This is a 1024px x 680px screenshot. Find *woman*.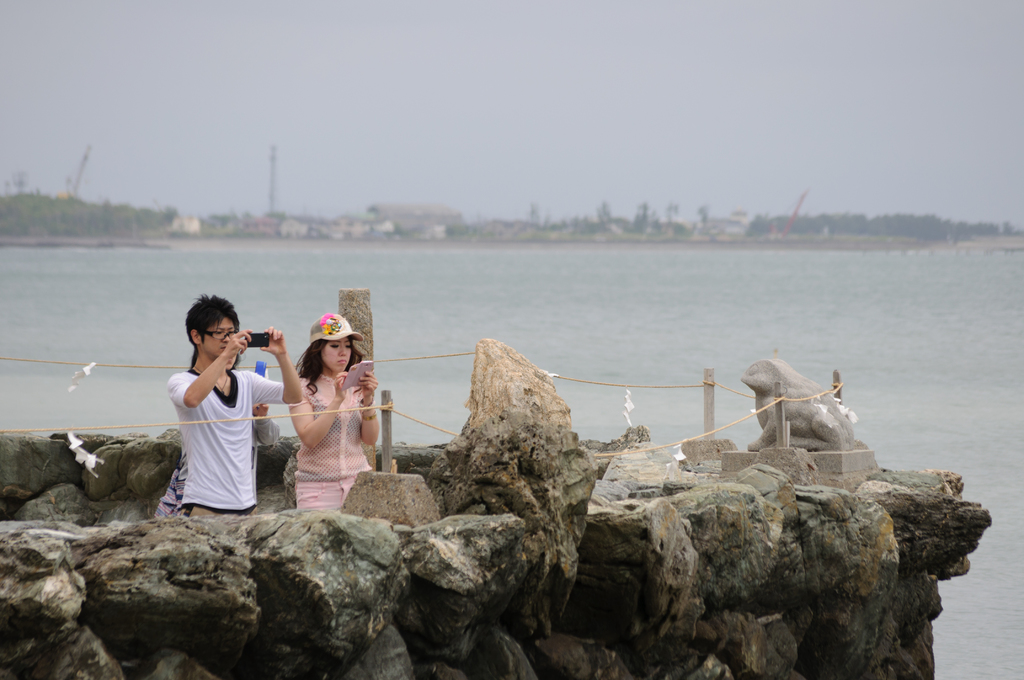
Bounding box: region(266, 321, 376, 515).
